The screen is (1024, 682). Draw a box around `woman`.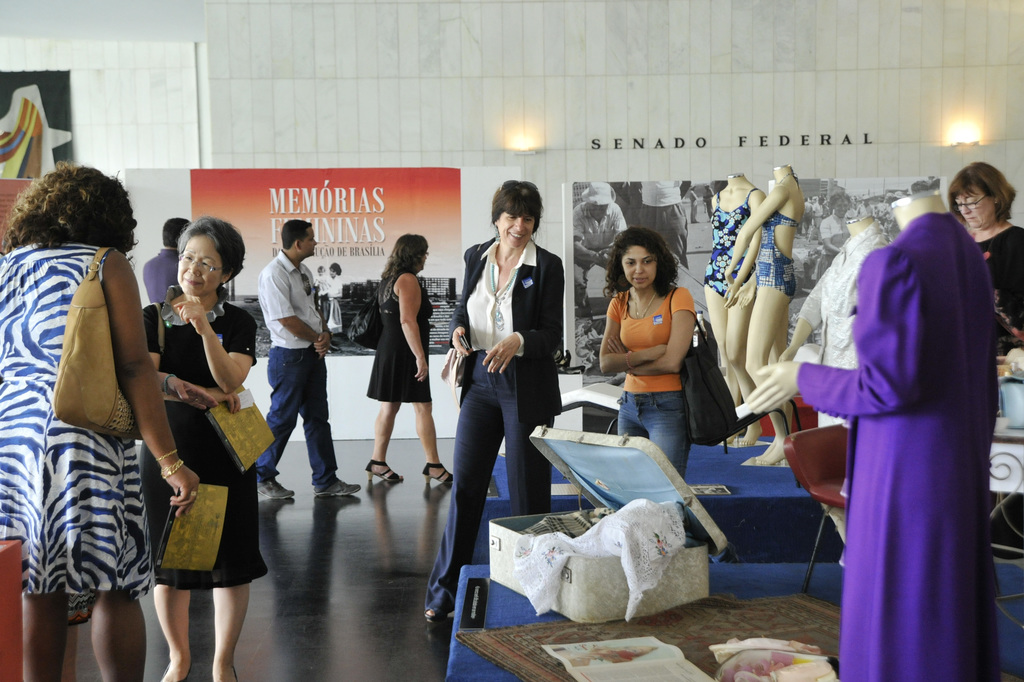
box(0, 158, 201, 681).
